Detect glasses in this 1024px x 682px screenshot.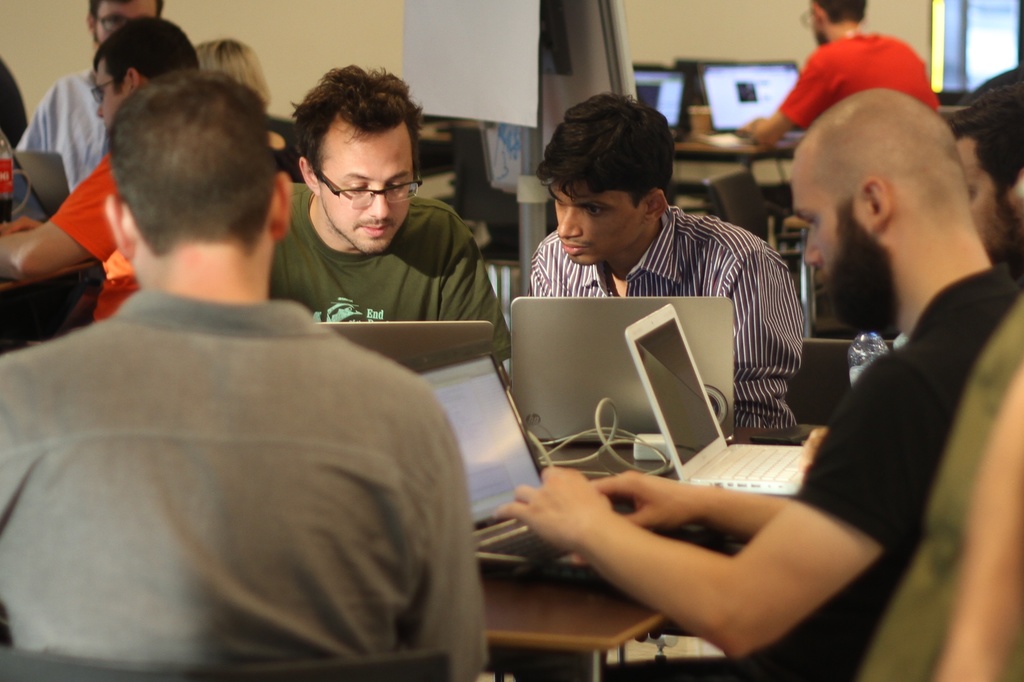
Detection: detection(802, 3, 822, 30).
